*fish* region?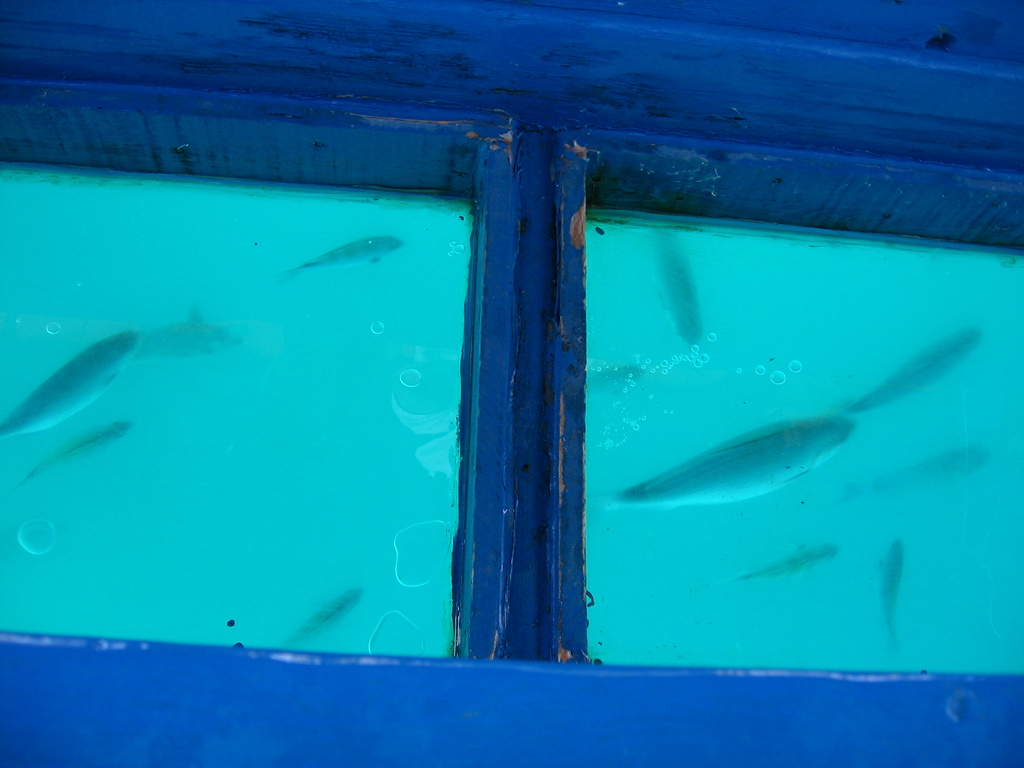
l=844, t=325, r=989, b=414
